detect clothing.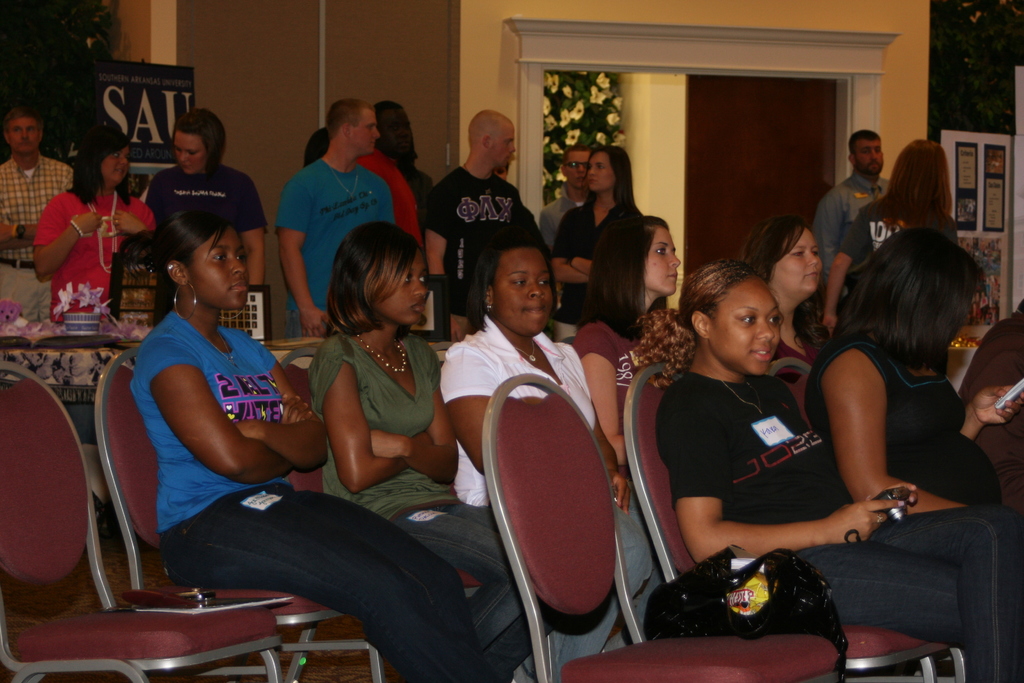
Detected at BBox(429, 317, 668, 682).
